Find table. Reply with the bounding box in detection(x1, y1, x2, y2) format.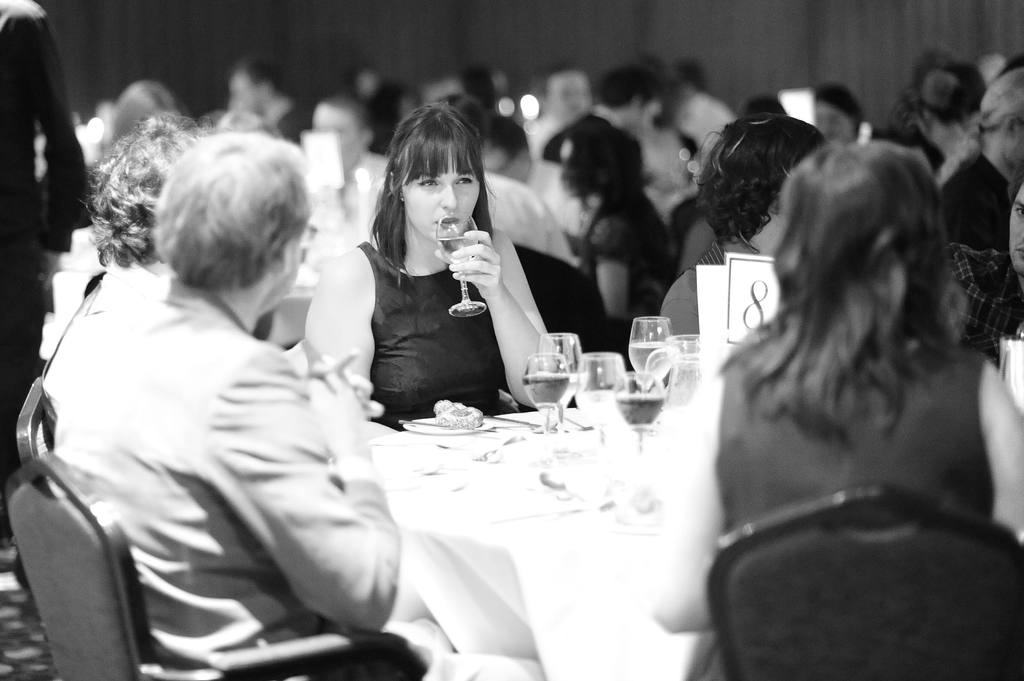
detection(370, 371, 728, 680).
